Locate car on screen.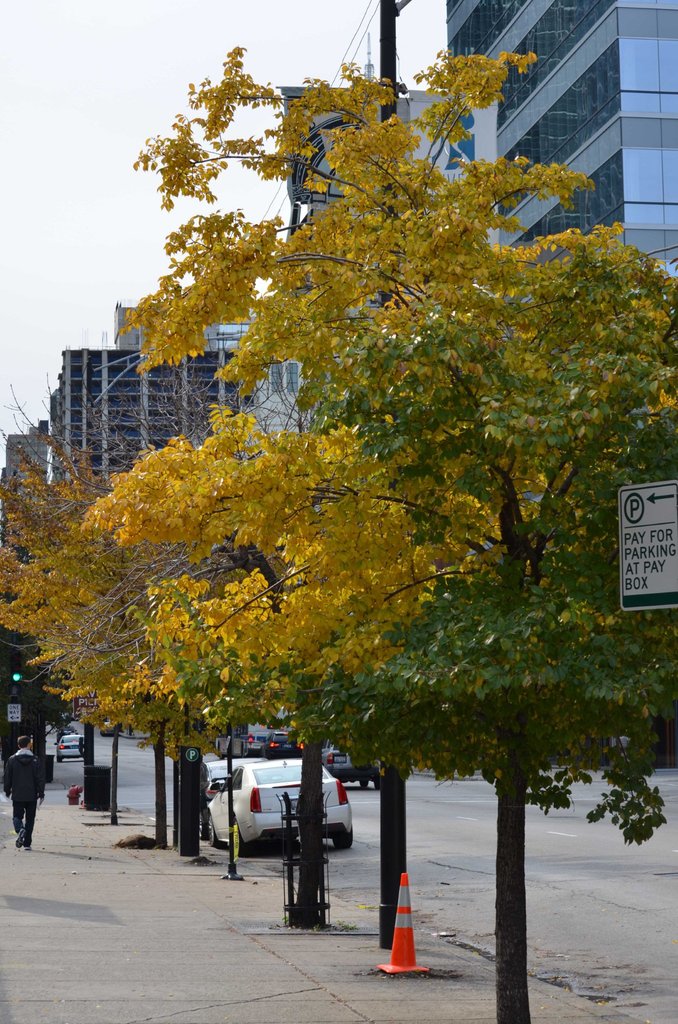
On screen at <box>259,722,318,753</box>.
